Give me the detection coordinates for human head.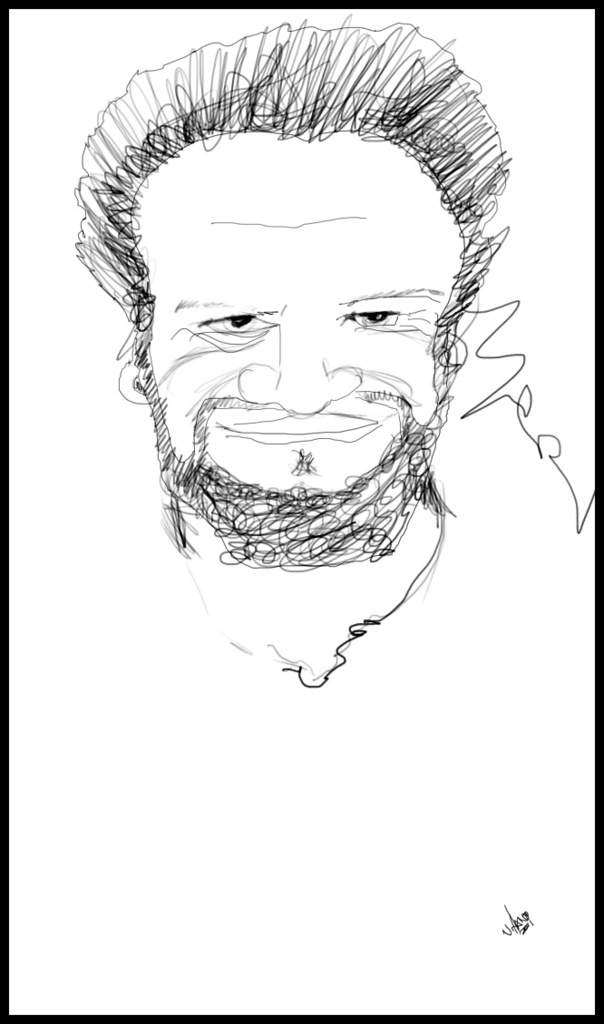
[80,18,519,559].
